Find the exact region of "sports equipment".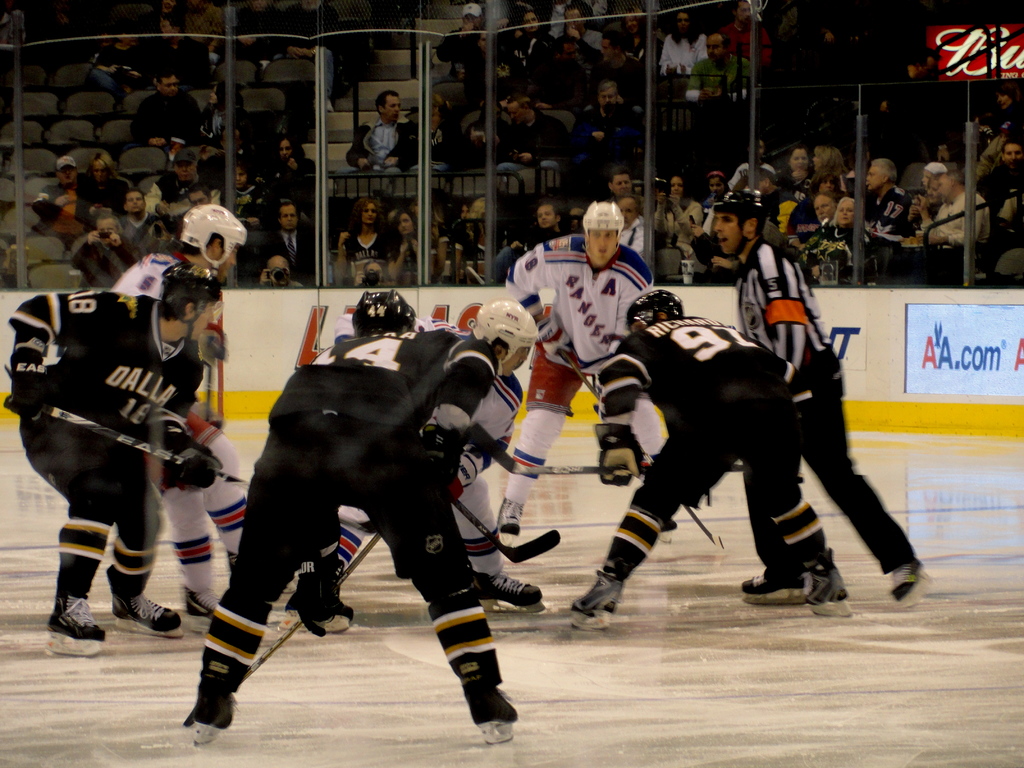
Exact region: <region>109, 588, 183, 639</region>.
